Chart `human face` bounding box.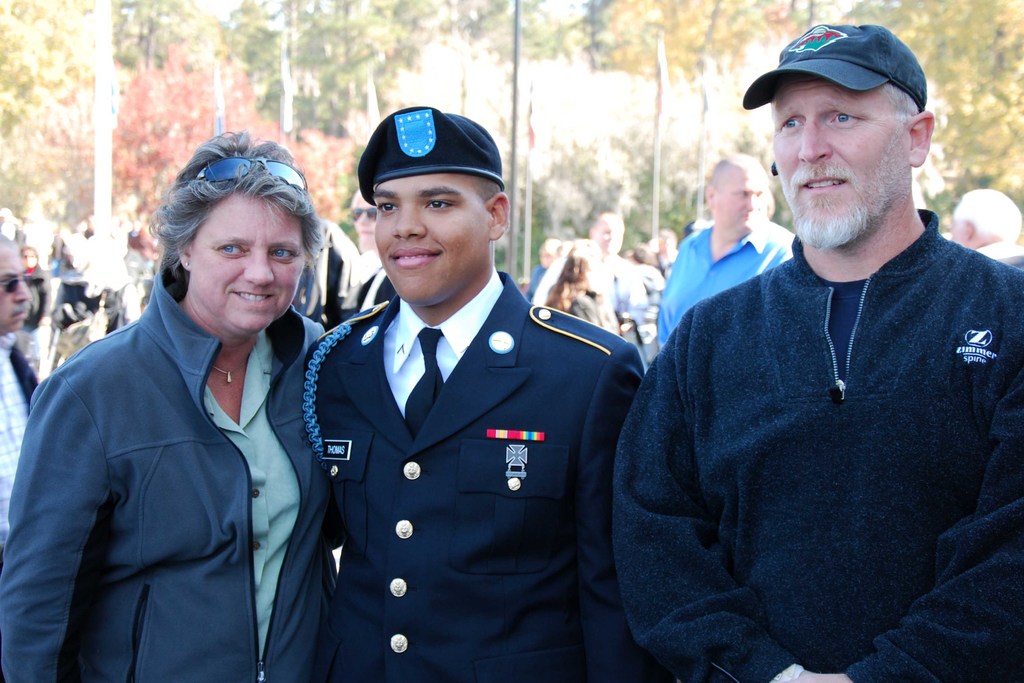
Charted: [0, 244, 31, 325].
